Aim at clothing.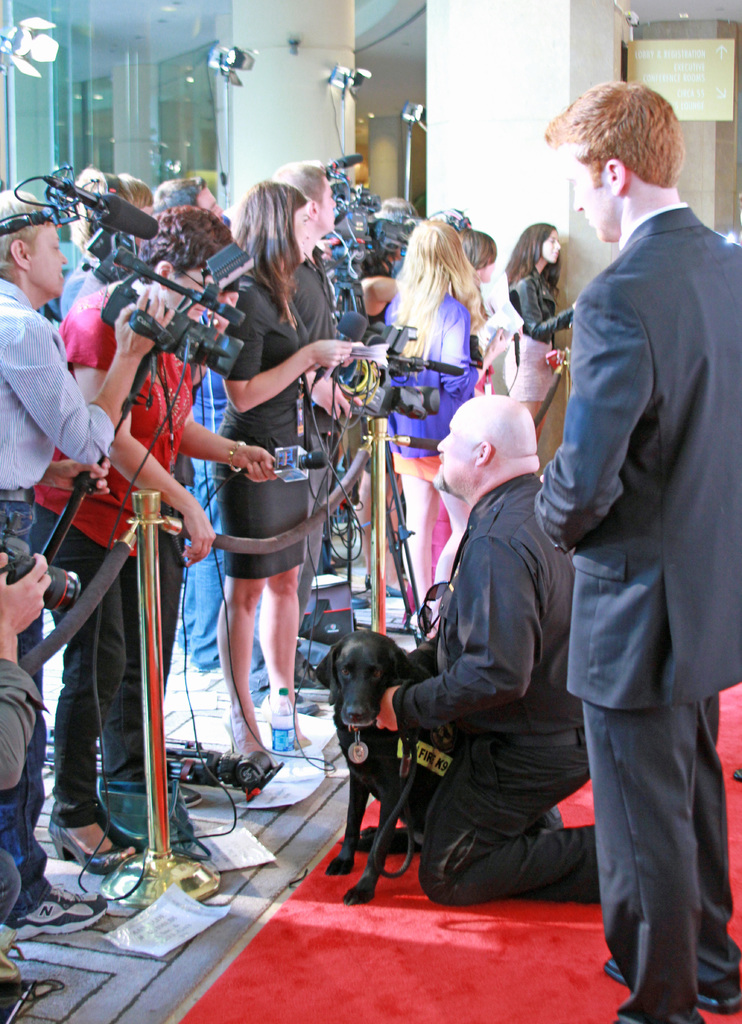
Aimed at detection(58, 290, 198, 556).
